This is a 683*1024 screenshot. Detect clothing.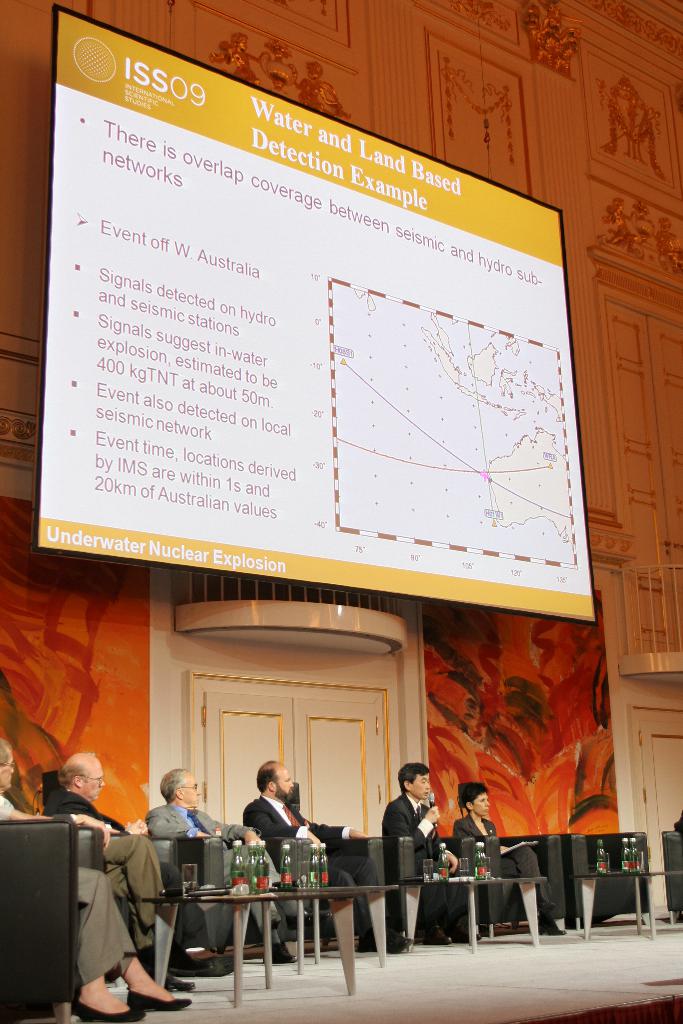
box(381, 791, 472, 908).
